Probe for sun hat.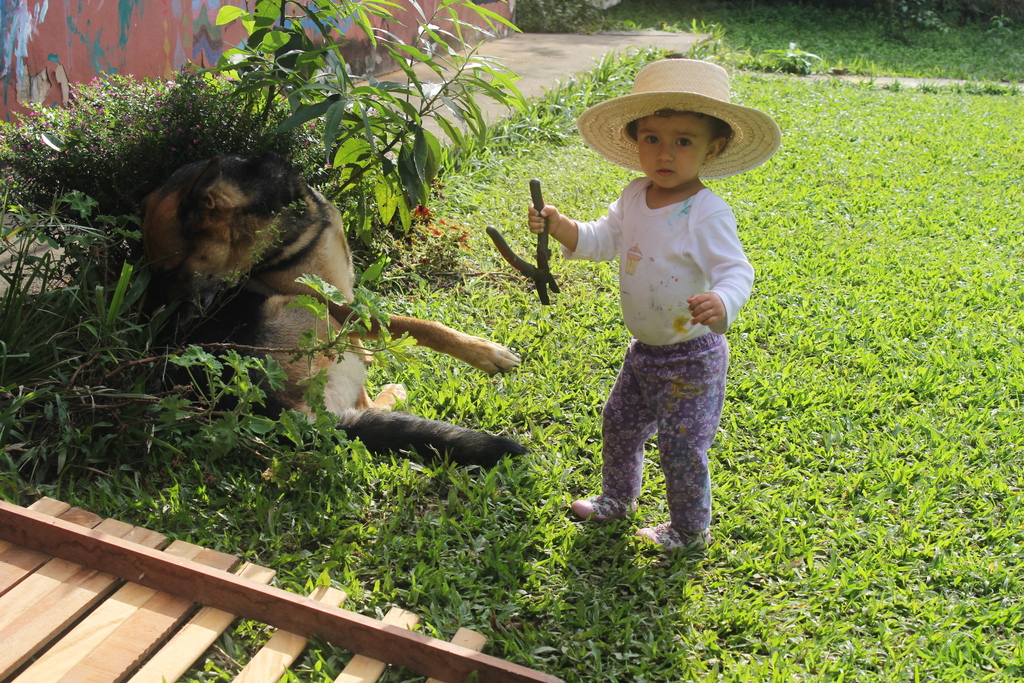
Probe result: bbox(578, 50, 785, 186).
